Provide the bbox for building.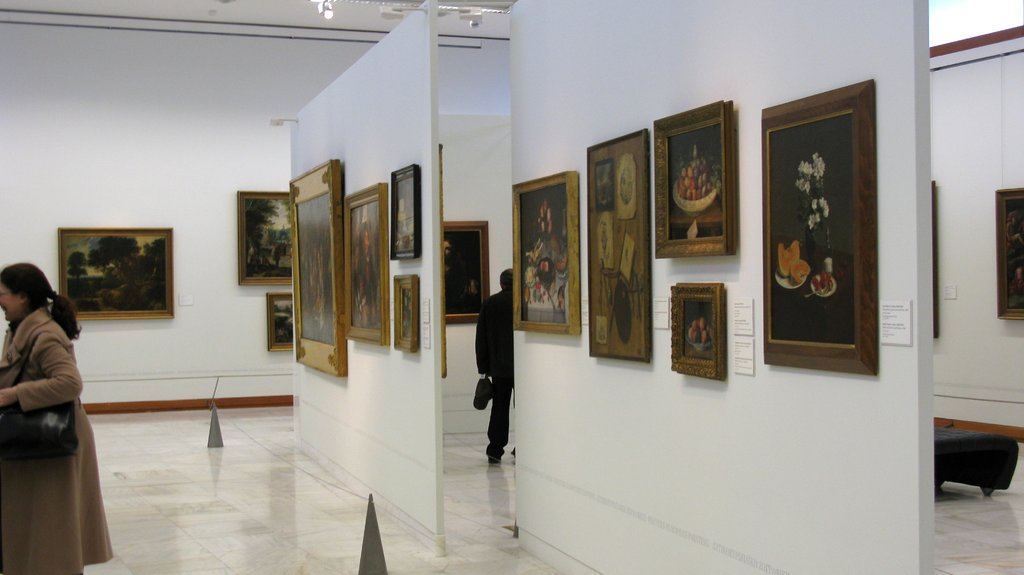
region(0, 0, 1022, 574).
